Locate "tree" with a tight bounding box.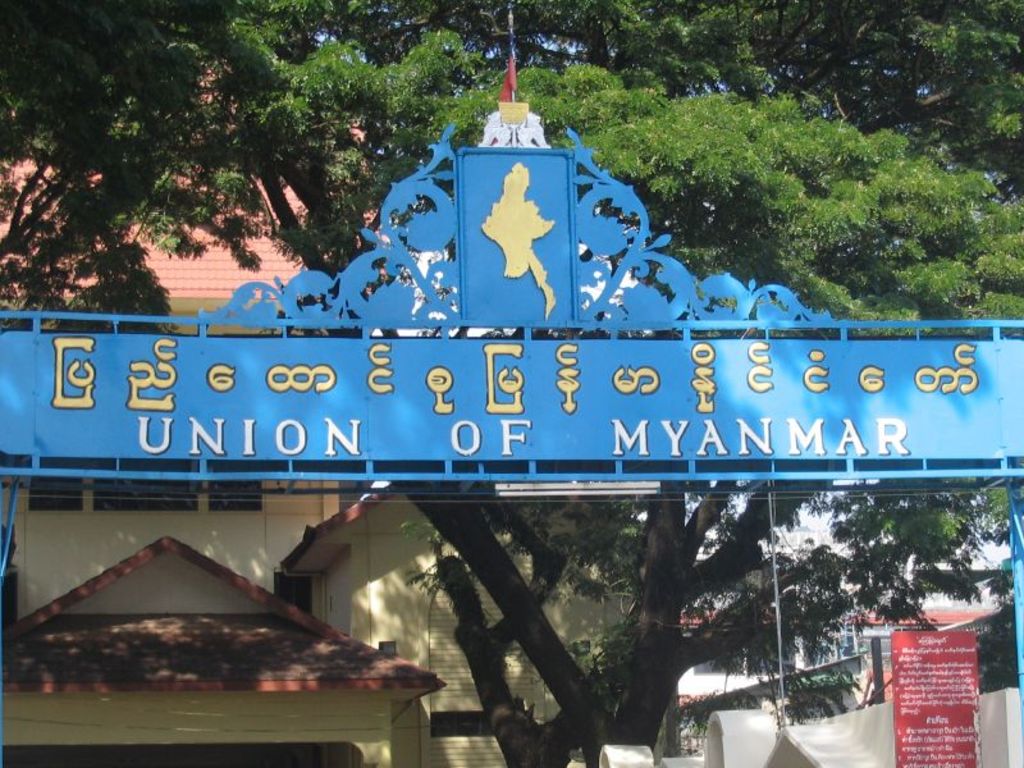
Rect(0, 0, 1021, 767).
